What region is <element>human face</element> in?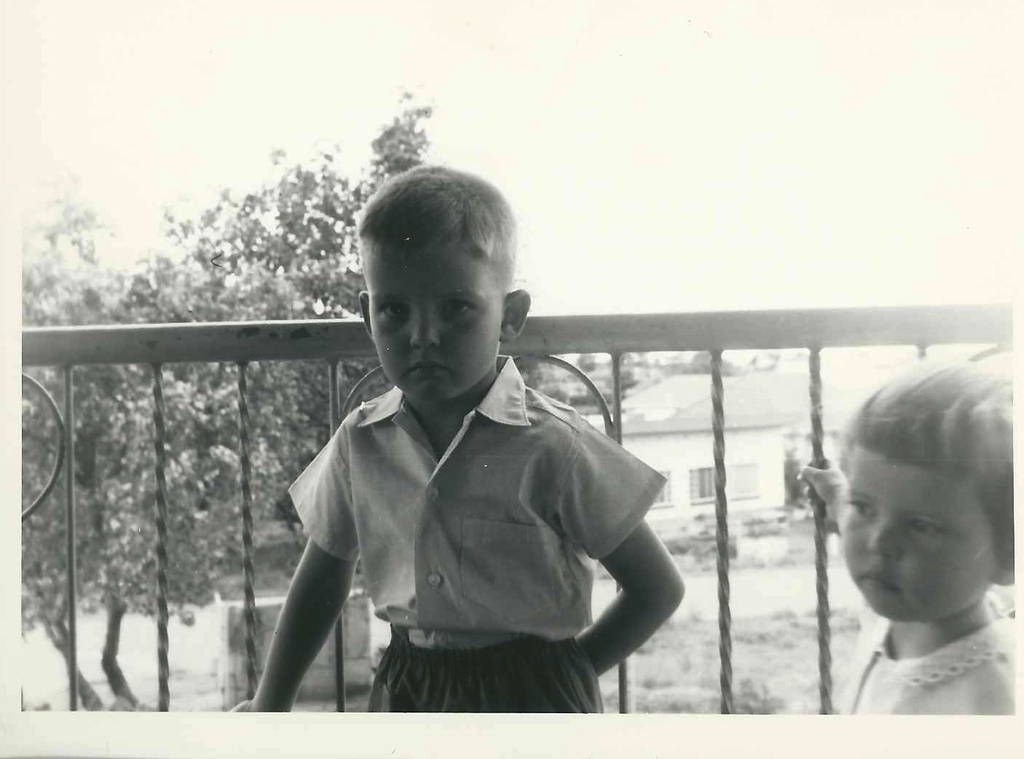
[x1=370, y1=248, x2=505, y2=400].
